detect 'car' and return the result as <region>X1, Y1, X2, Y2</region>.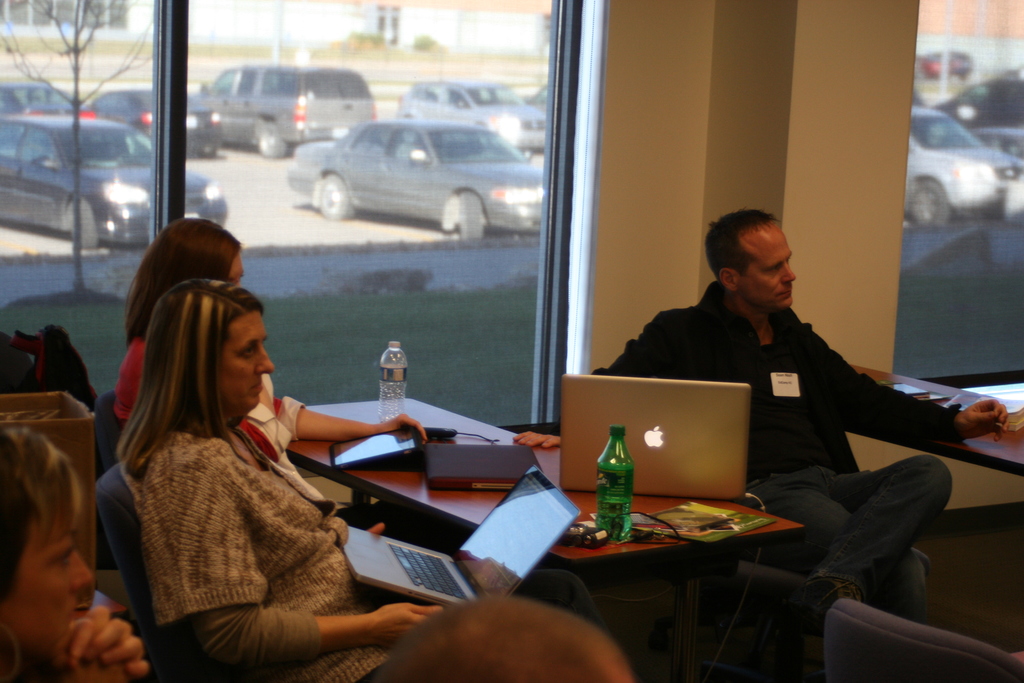
<region>87, 88, 225, 158</region>.
